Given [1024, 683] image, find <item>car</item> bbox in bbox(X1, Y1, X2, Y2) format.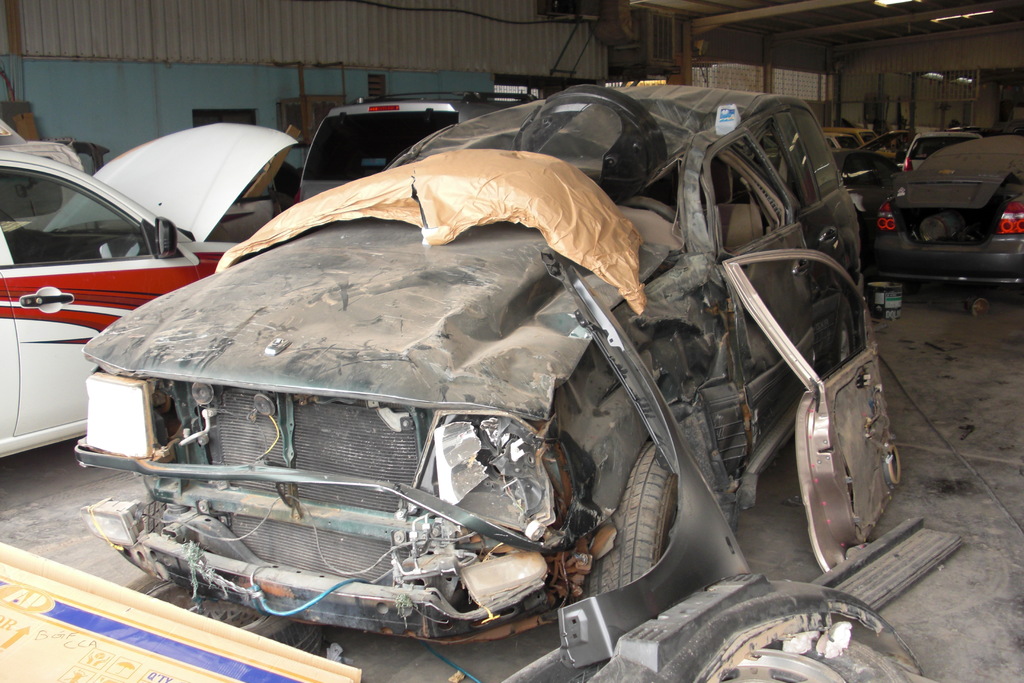
bbox(307, 96, 540, 201).
